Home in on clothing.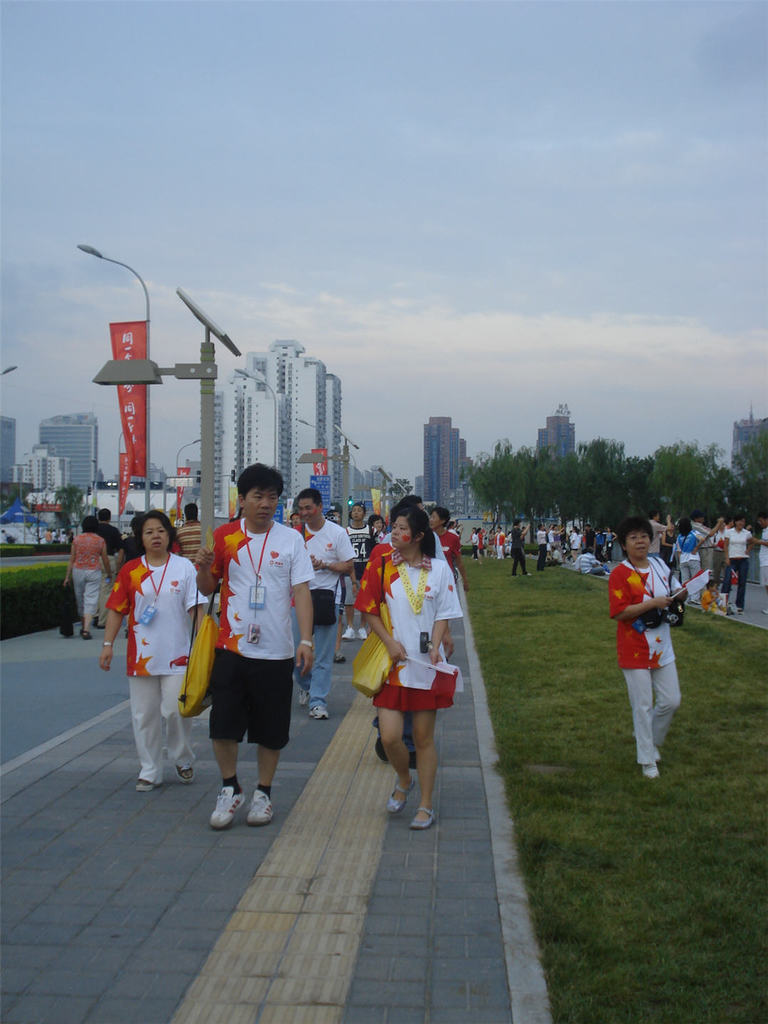
Homed in at (x1=647, y1=518, x2=668, y2=558).
